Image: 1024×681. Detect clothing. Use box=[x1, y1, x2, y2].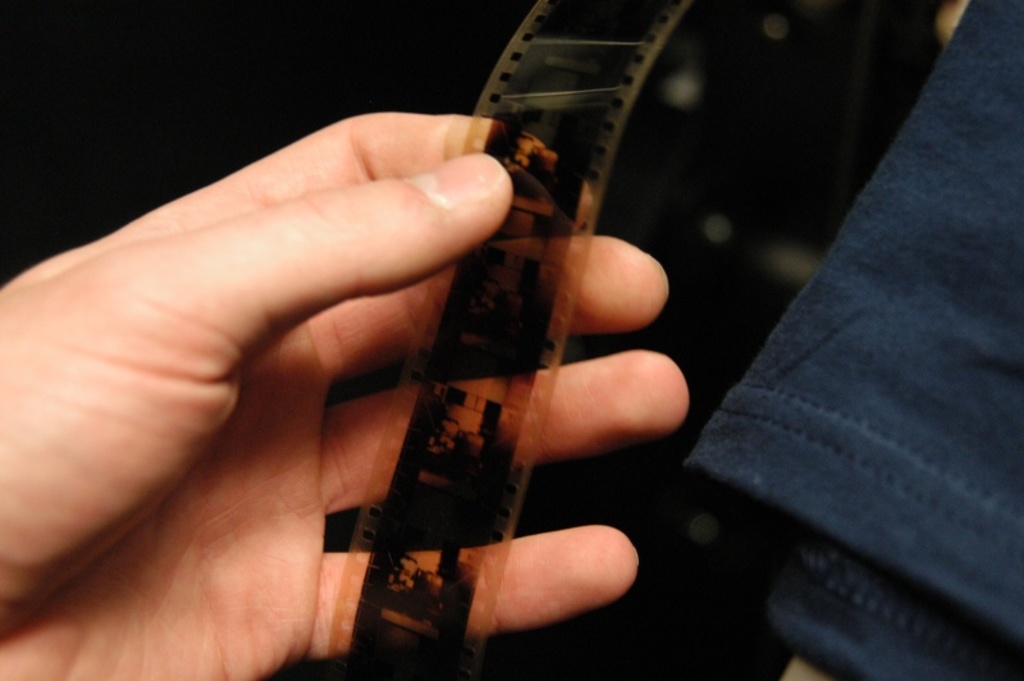
box=[678, 0, 1023, 680].
